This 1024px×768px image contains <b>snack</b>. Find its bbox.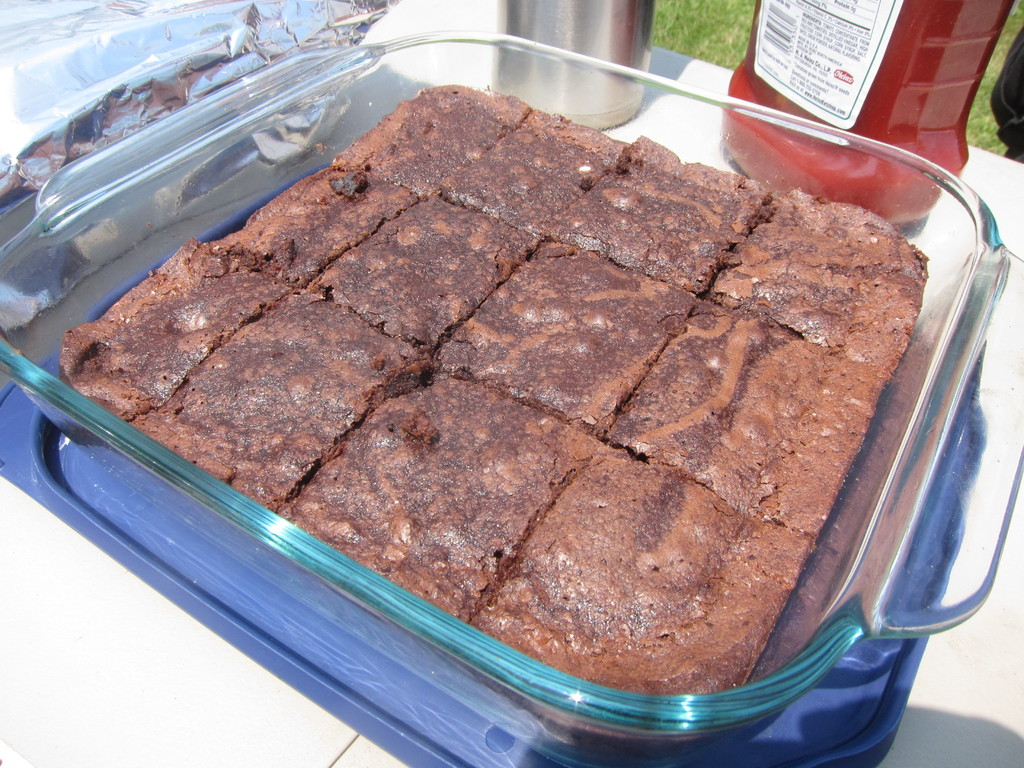
71,60,998,684.
